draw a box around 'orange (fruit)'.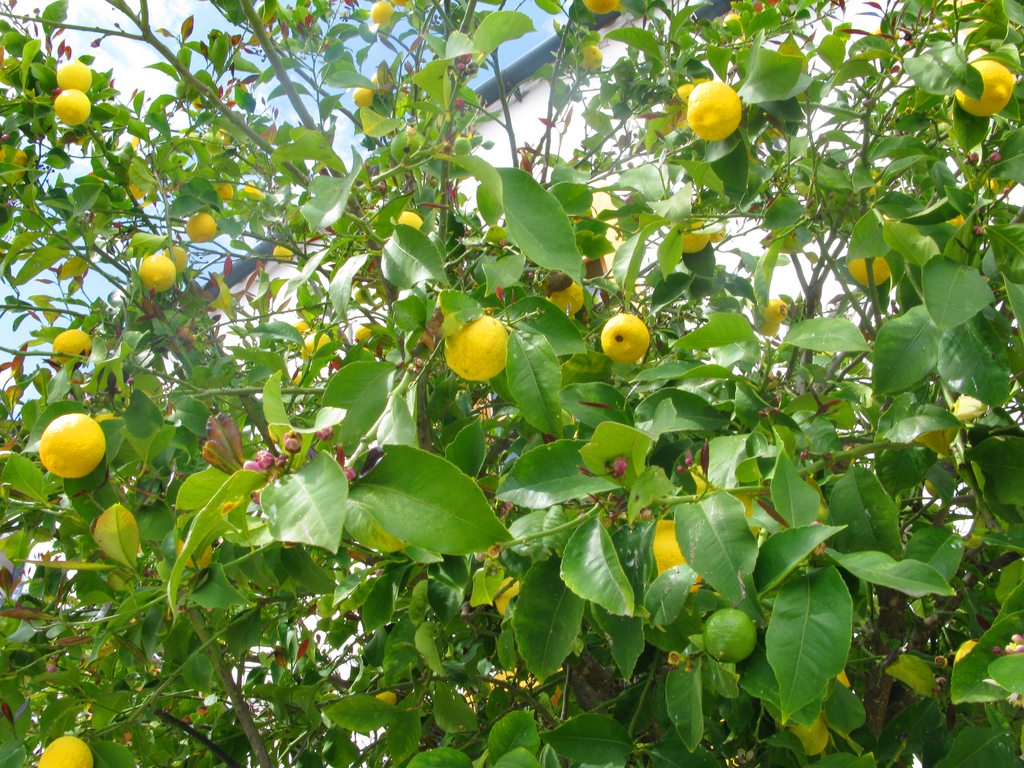
box(175, 230, 187, 264).
